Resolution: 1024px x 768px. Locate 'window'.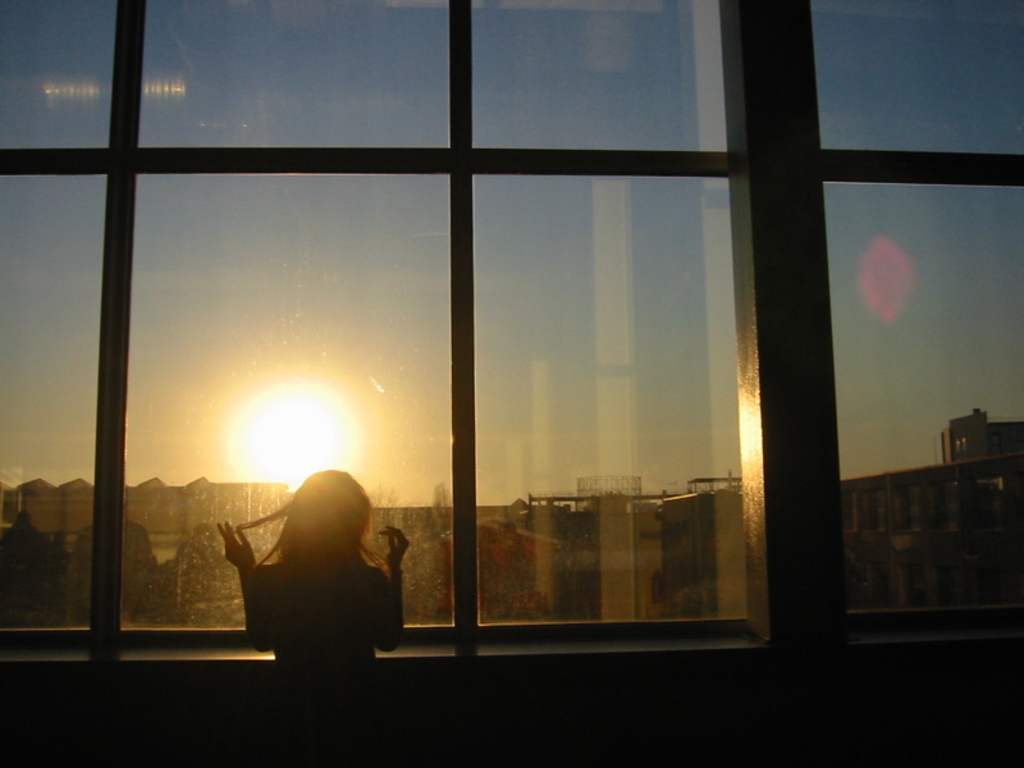
0 0 1023 666.
